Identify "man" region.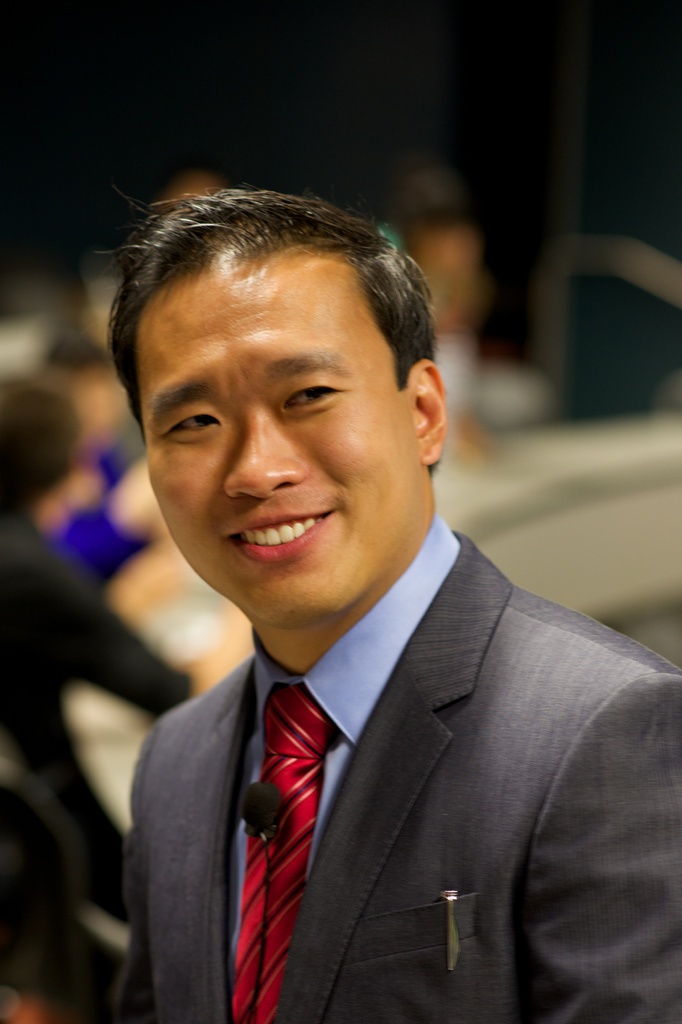
Region: {"left": 52, "top": 154, "right": 677, "bottom": 1023}.
